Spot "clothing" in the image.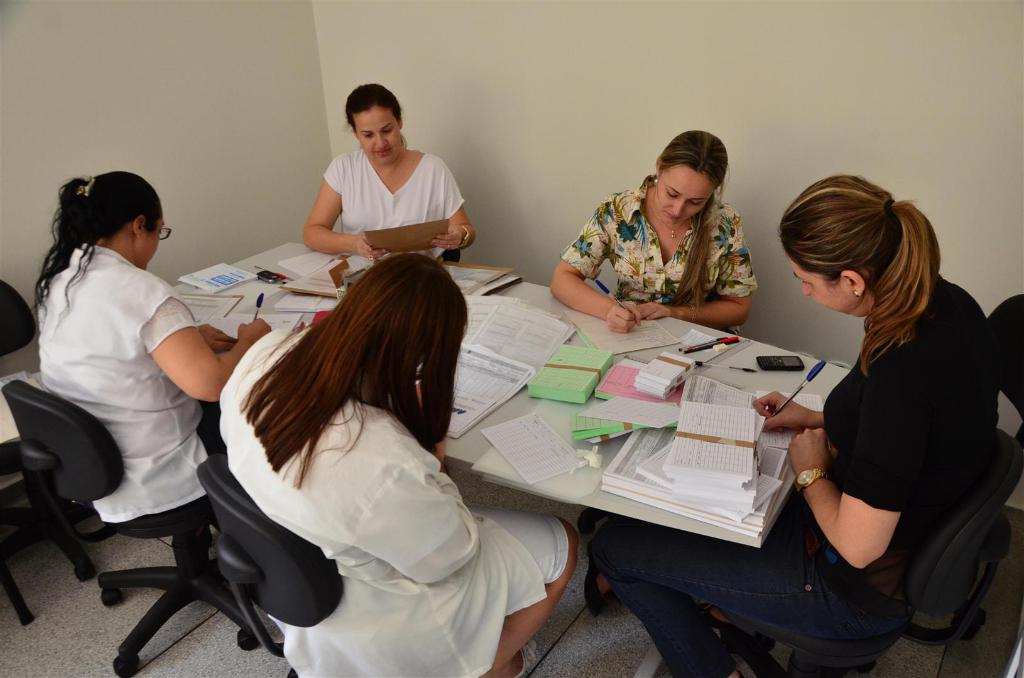
"clothing" found at <bbox>33, 237, 201, 514</bbox>.
